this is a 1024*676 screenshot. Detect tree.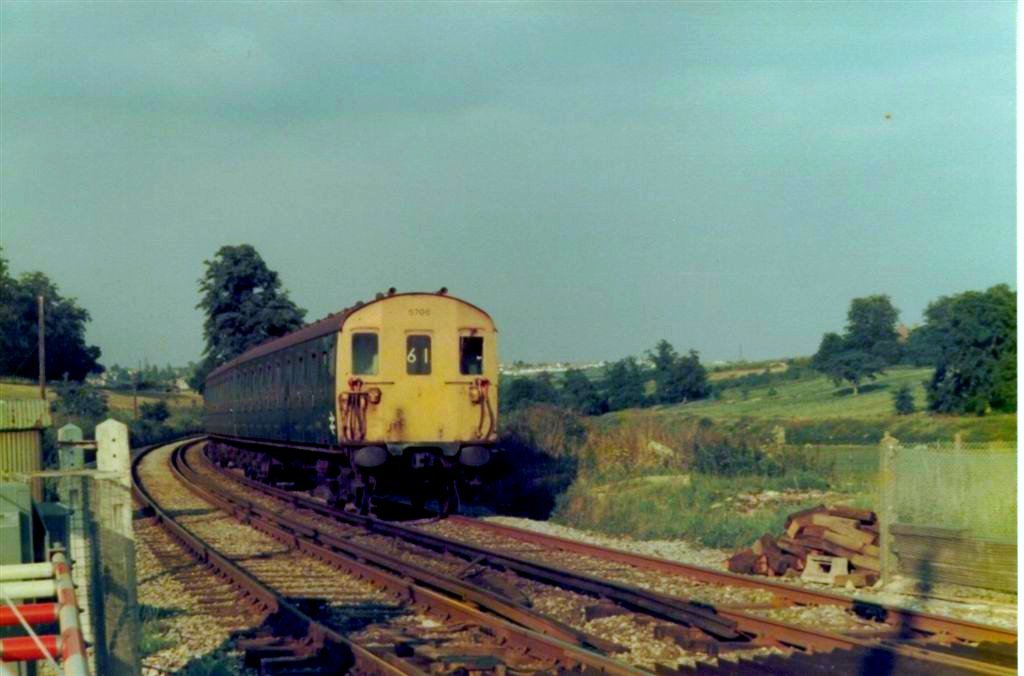
box(3, 260, 103, 387).
